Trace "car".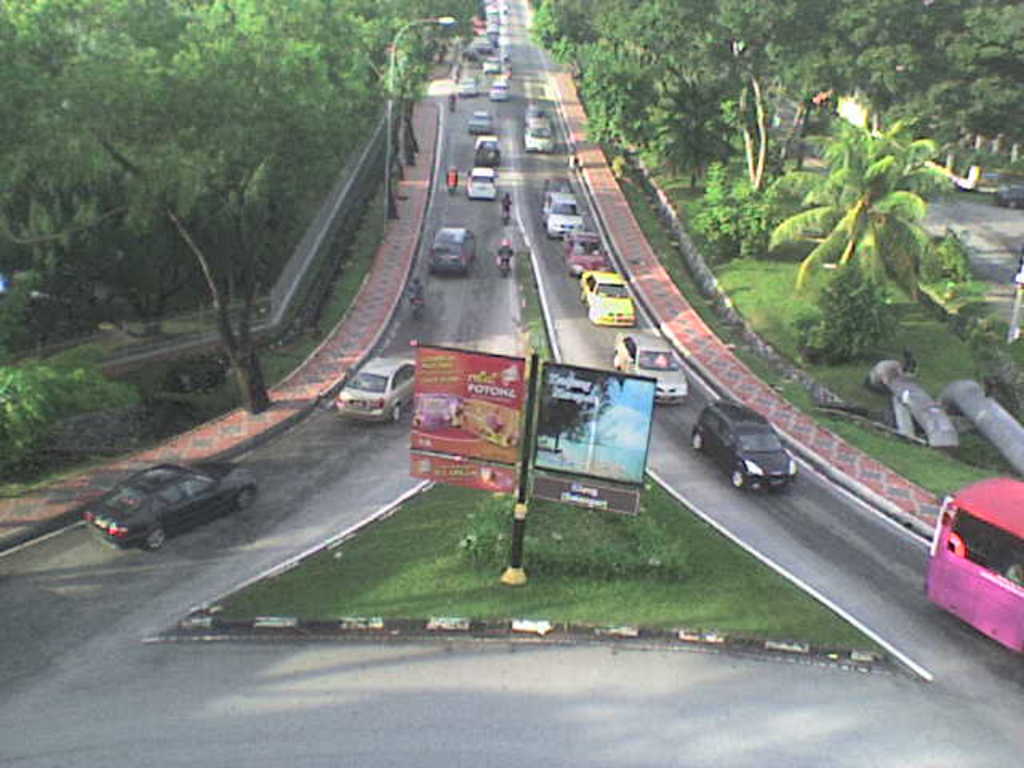
Traced to Rect(614, 331, 688, 400).
